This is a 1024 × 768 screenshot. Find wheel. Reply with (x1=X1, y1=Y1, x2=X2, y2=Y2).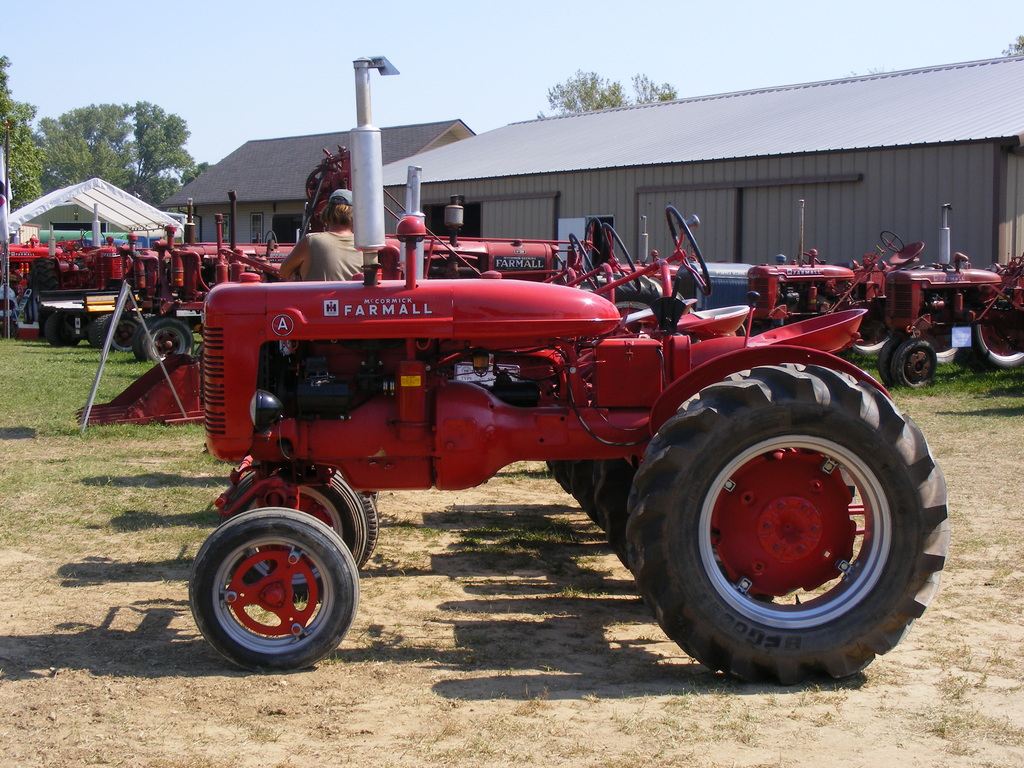
(x1=969, y1=303, x2=1023, y2=370).
